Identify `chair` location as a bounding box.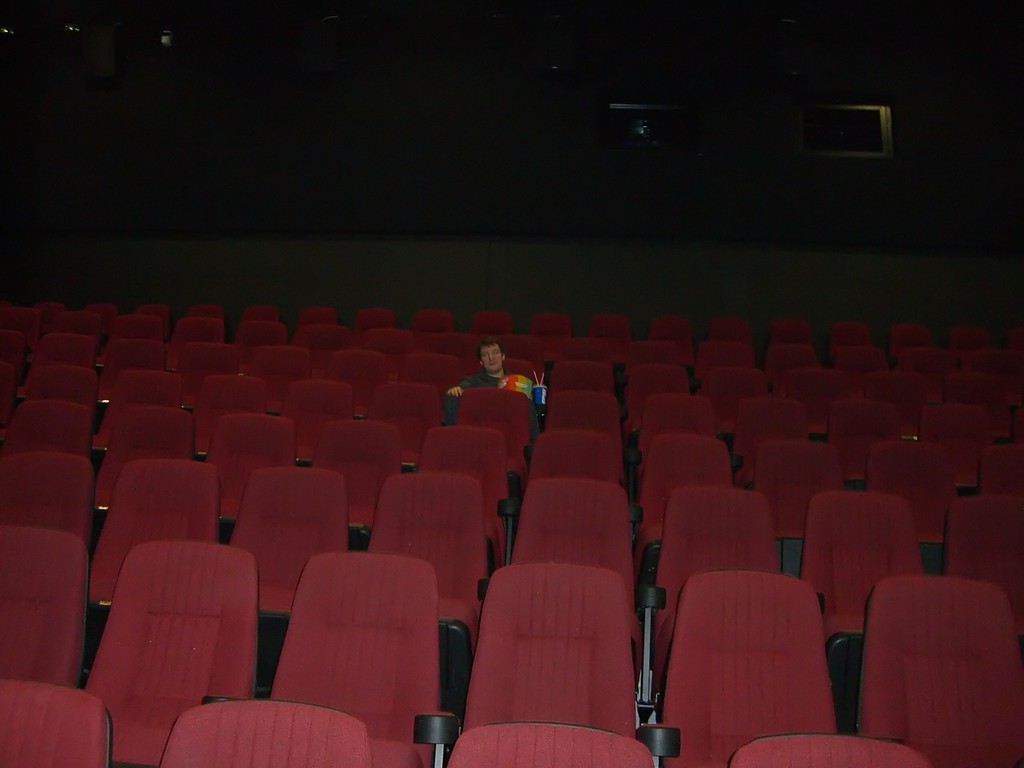
[left=208, top=415, right=301, bottom=532].
